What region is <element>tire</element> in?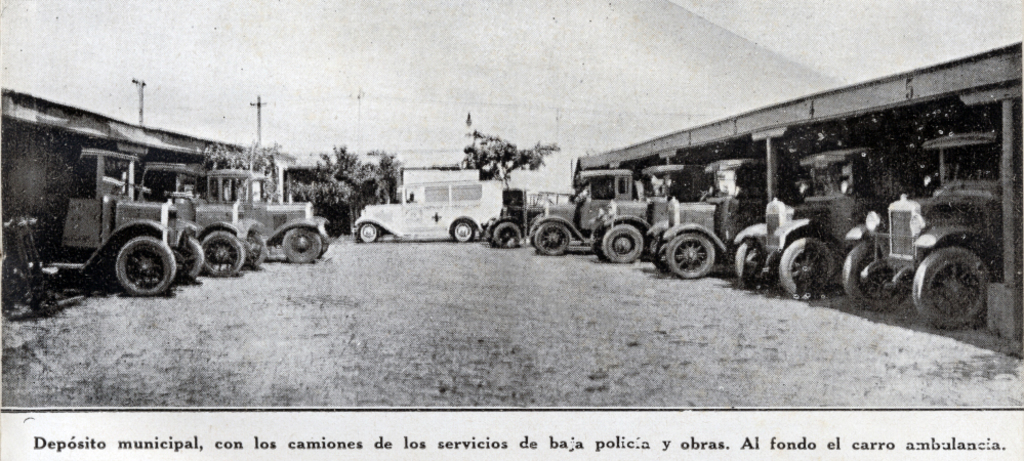
l=453, t=218, r=475, b=242.
